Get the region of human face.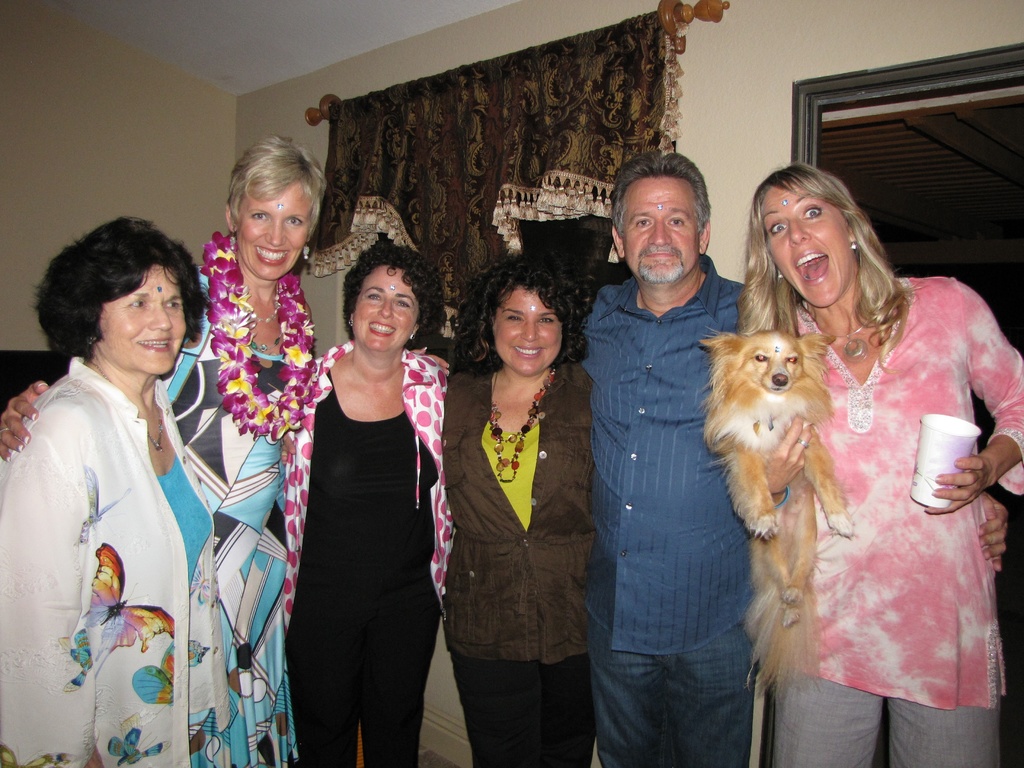
623, 169, 687, 284.
